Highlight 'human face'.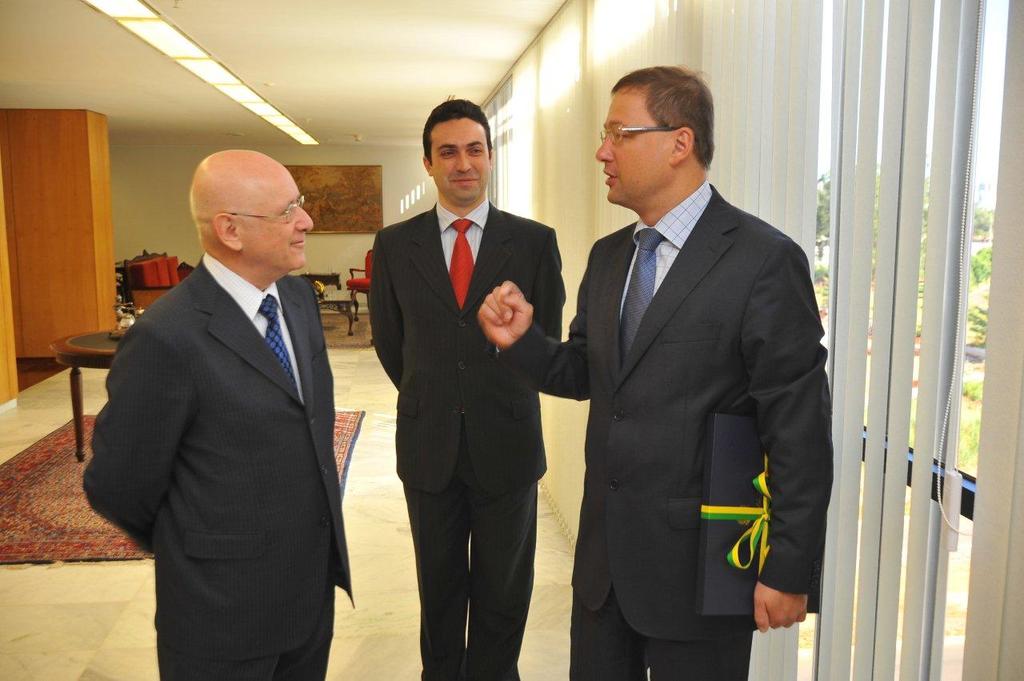
Highlighted region: crop(238, 172, 314, 270).
